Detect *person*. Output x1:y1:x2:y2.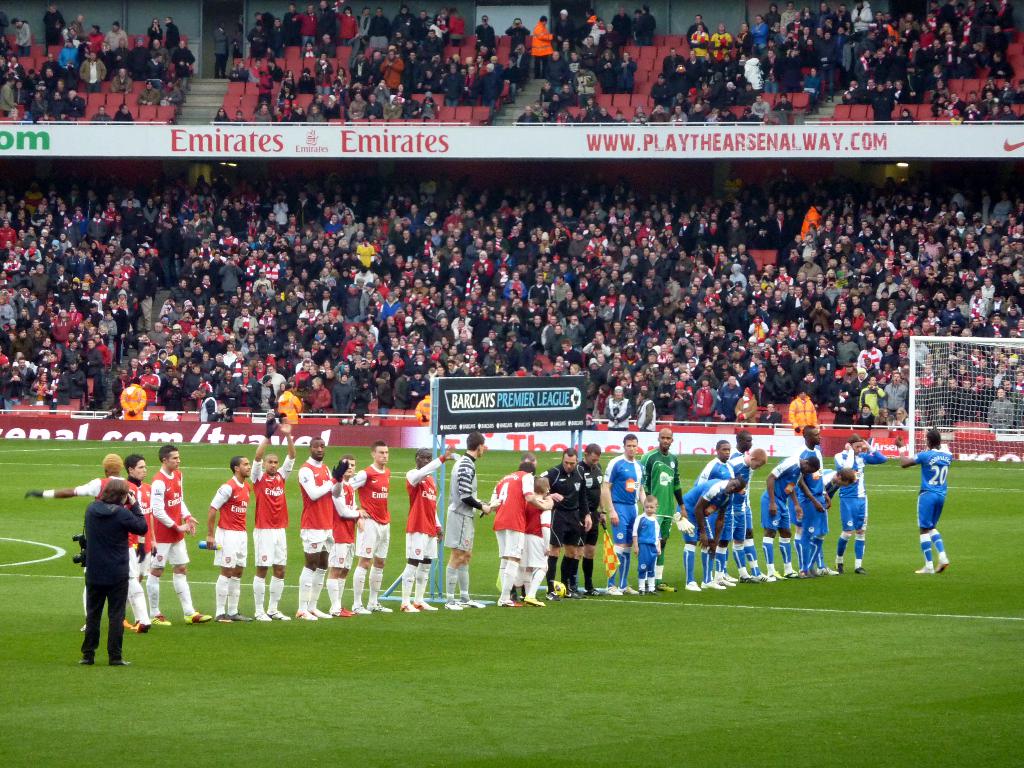
794:418:828:574.
